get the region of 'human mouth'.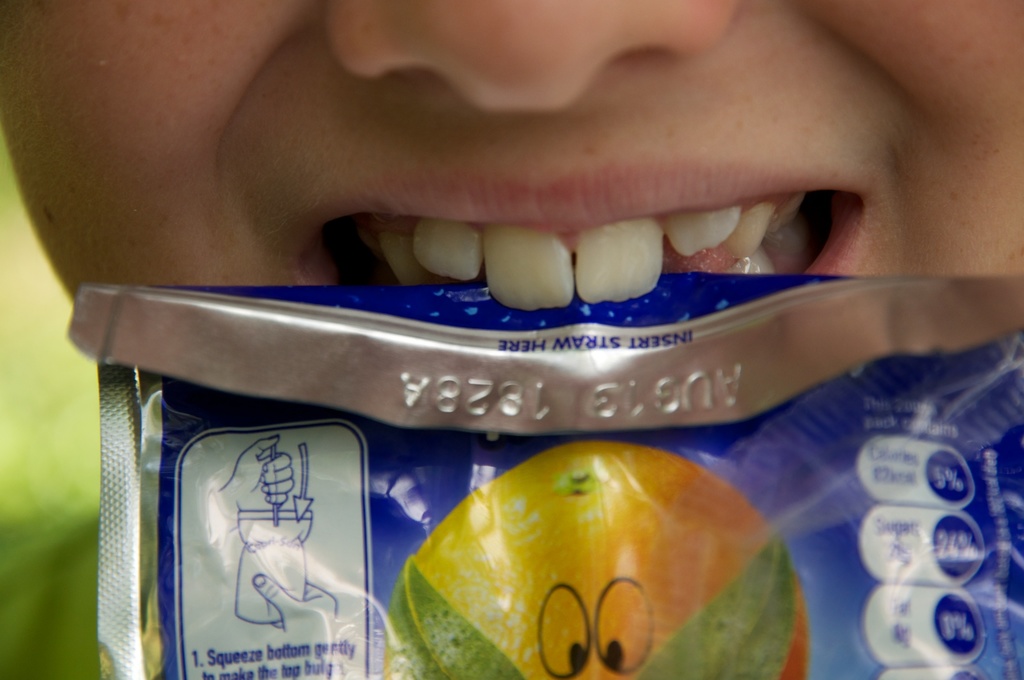
detection(290, 159, 876, 282).
